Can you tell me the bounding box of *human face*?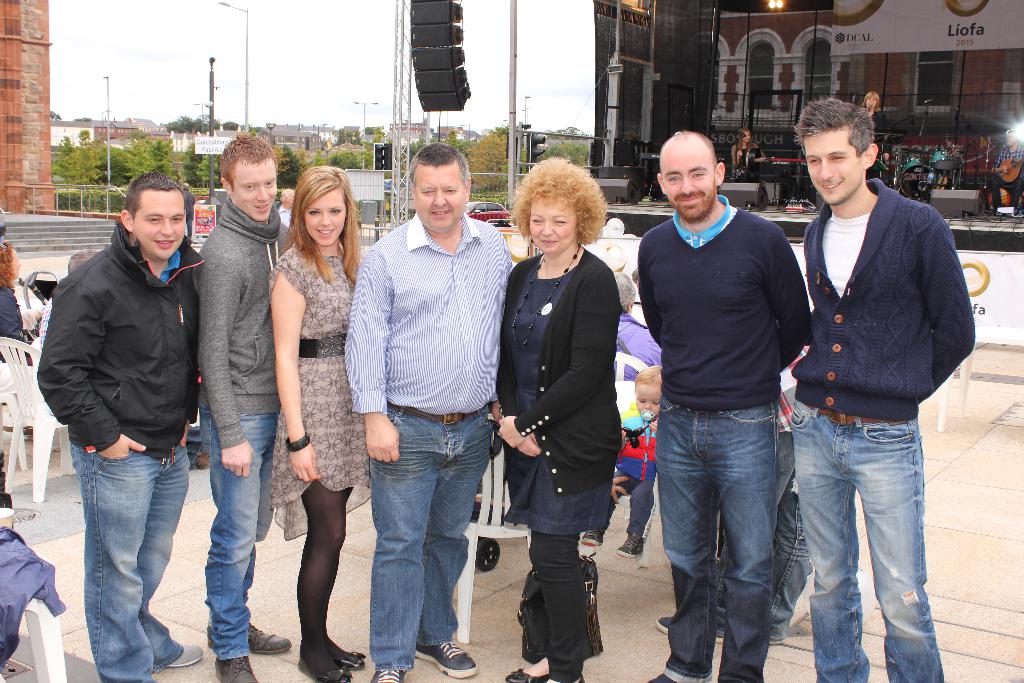
301/185/344/242.
